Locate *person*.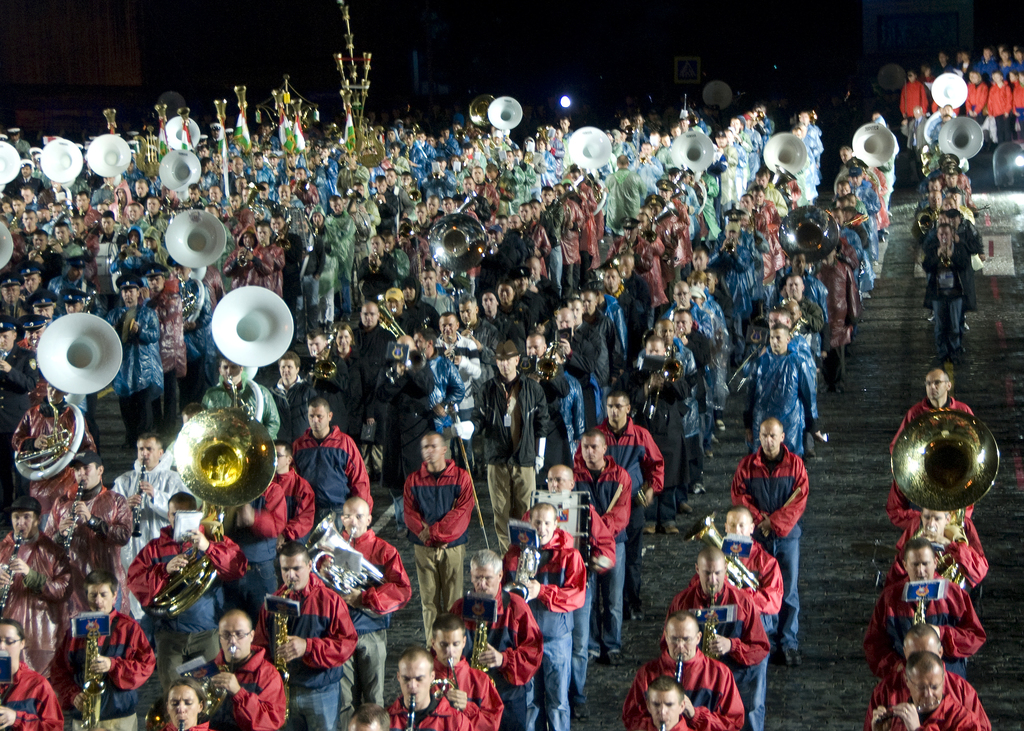
Bounding box: [x1=244, y1=543, x2=360, y2=730].
